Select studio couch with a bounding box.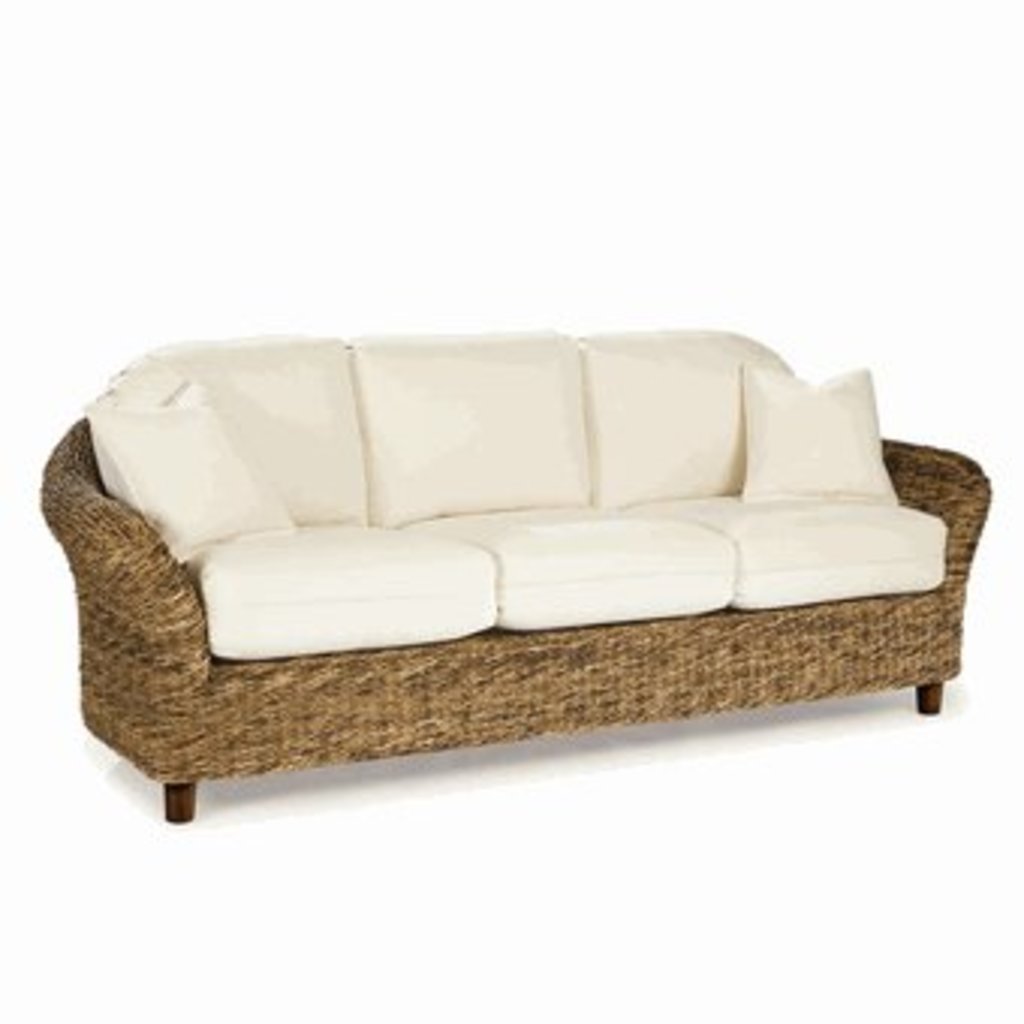
locate(36, 334, 997, 822).
